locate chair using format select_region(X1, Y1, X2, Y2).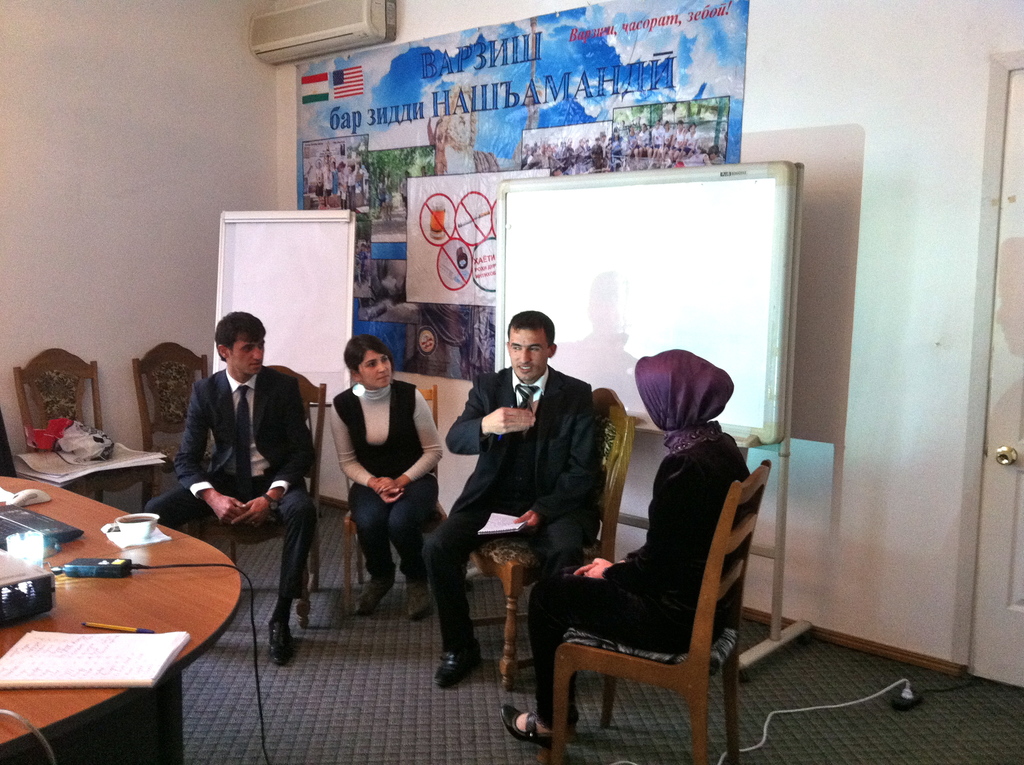
select_region(340, 386, 445, 616).
